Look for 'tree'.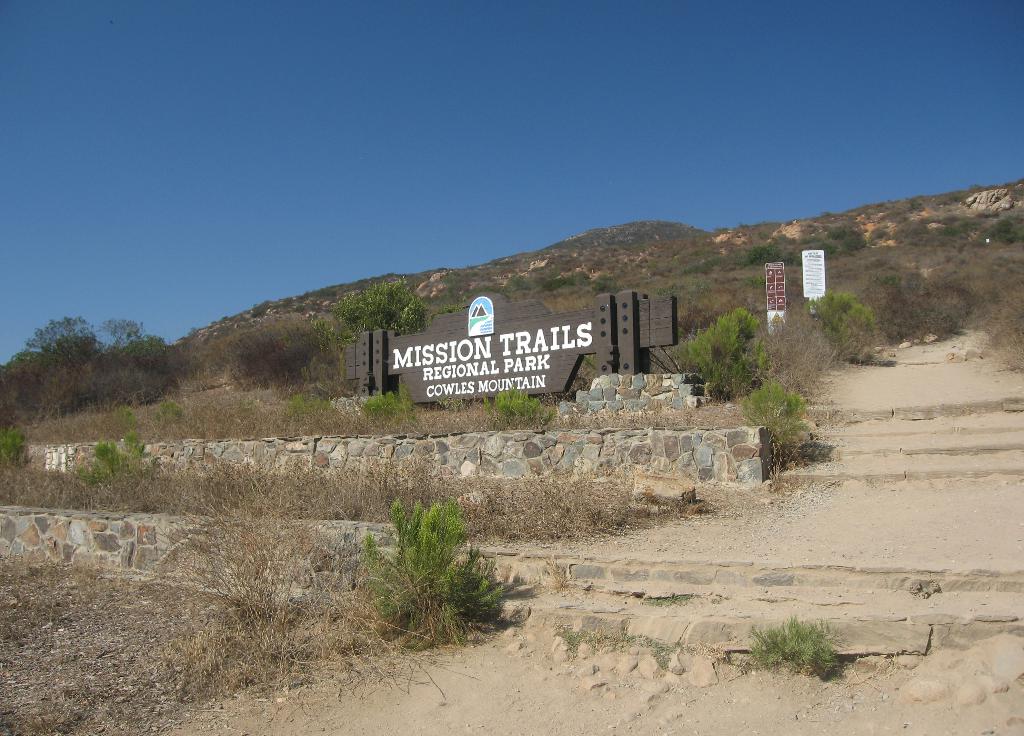
Found: <bbox>19, 312, 173, 381</bbox>.
